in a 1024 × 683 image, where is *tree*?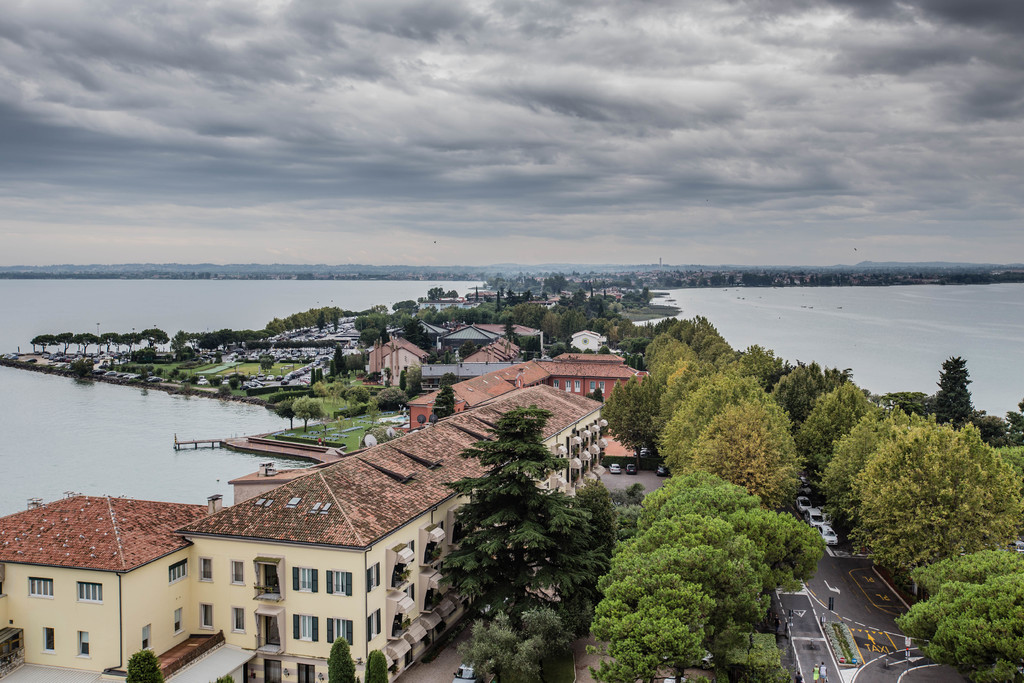
<bbox>100, 330, 117, 352</bbox>.
